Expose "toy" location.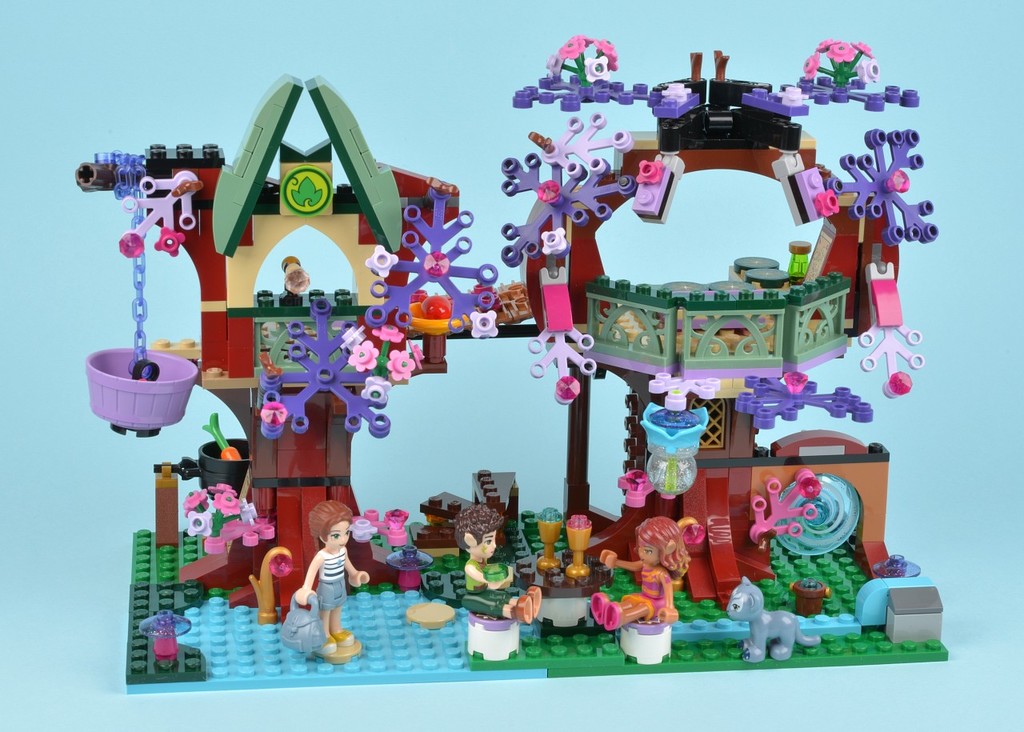
Exposed at x1=495, y1=34, x2=952, y2=629.
